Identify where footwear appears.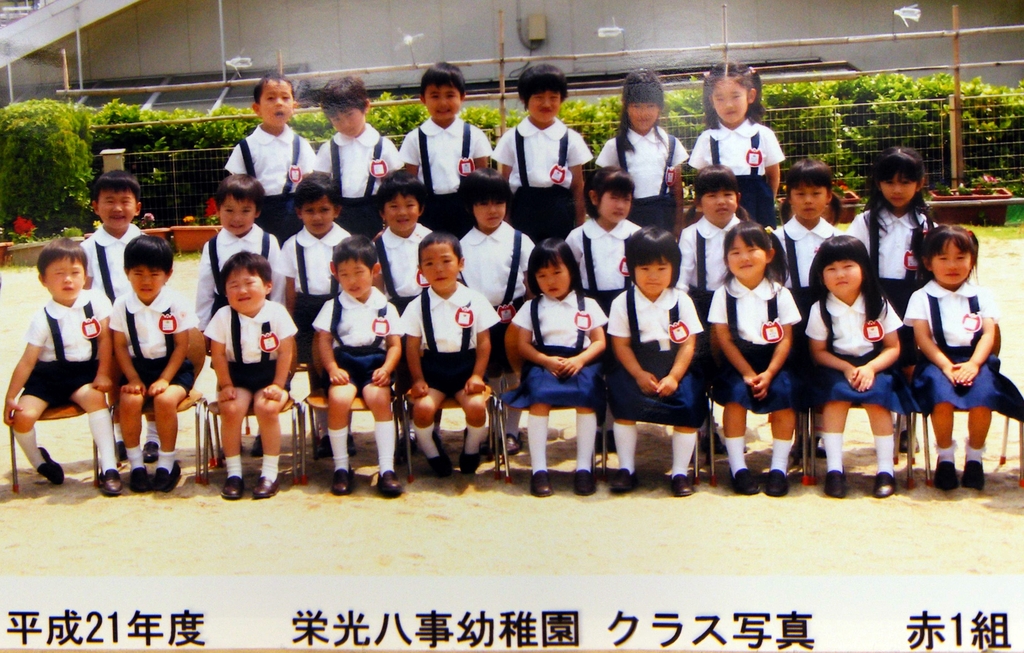
Appears at <bbox>461, 423, 481, 478</bbox>.
